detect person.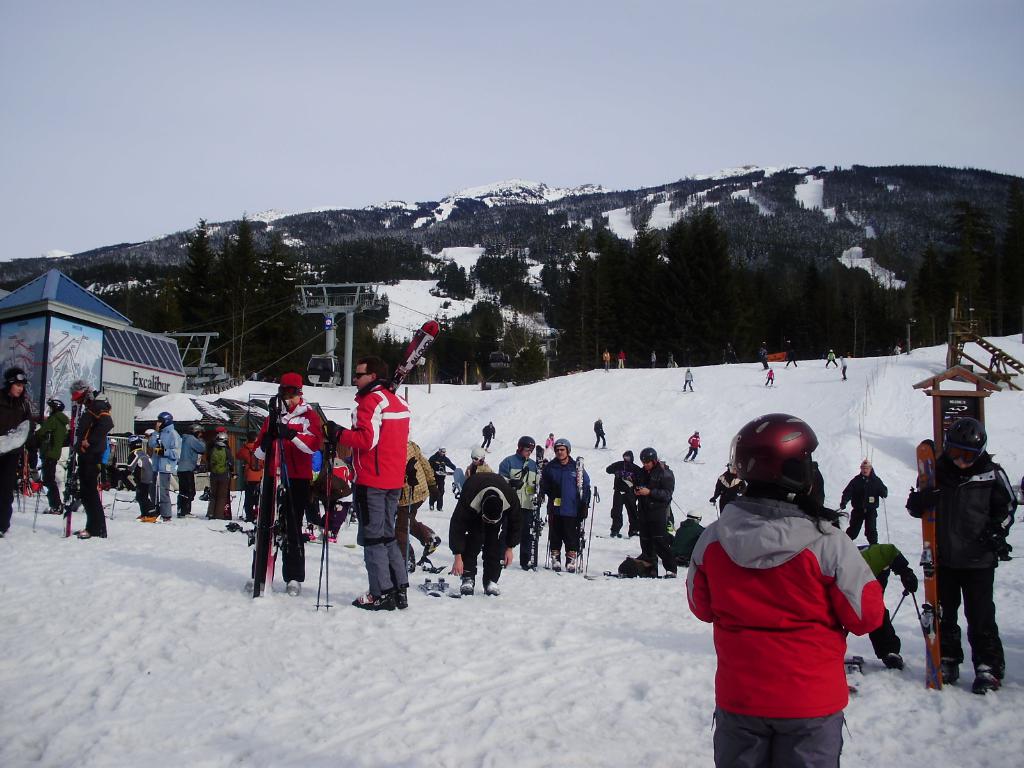
Detected at crop(425, 444, 456, 512).
